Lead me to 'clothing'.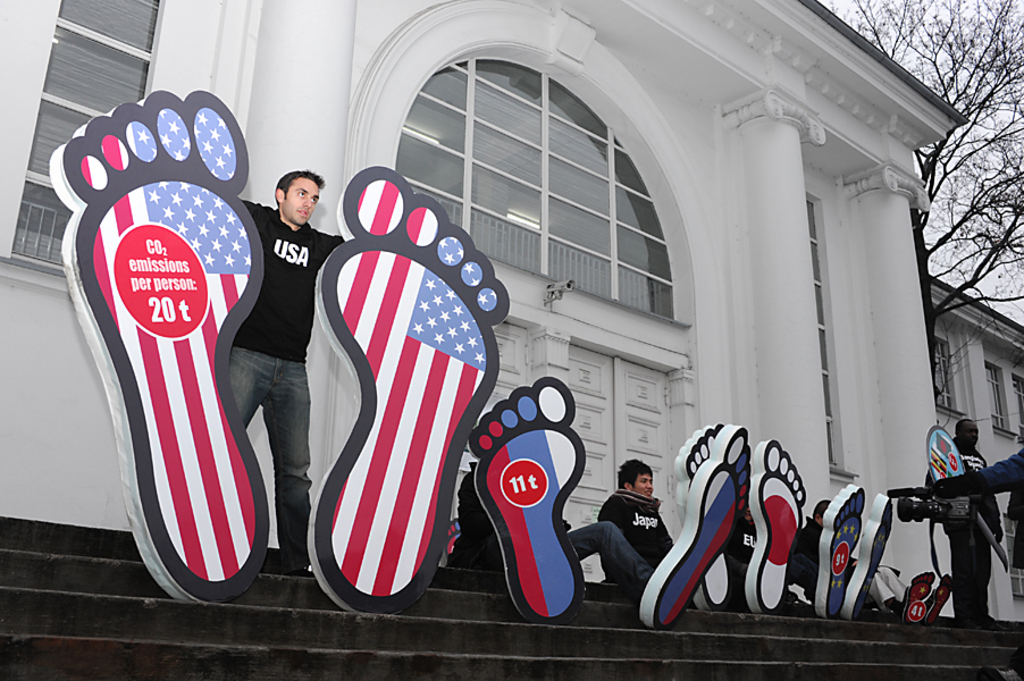
Lead to rect(930, 439, 1023, 570).
